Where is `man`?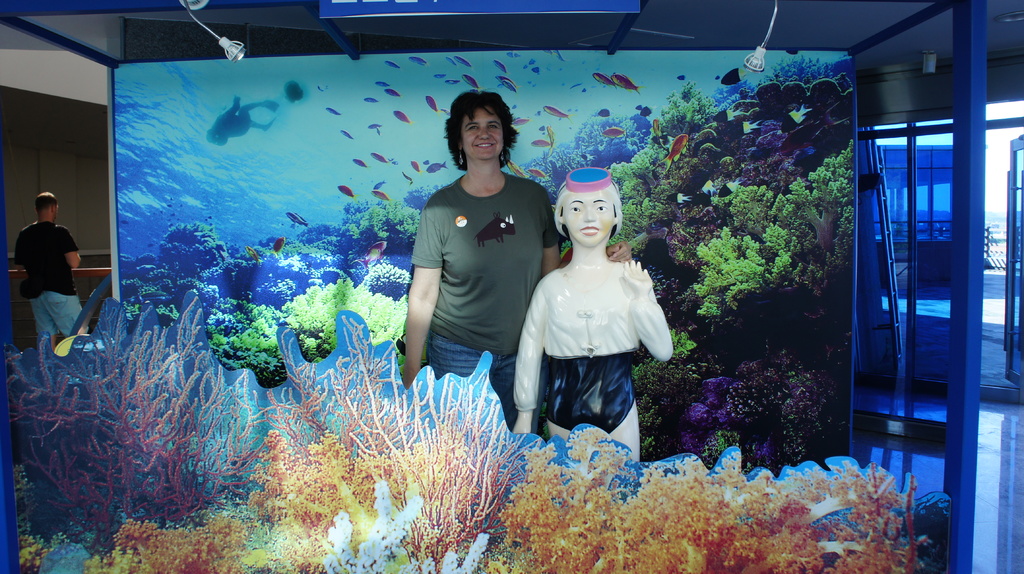
<bbox>8, 184, 84, 362</bbox>.
